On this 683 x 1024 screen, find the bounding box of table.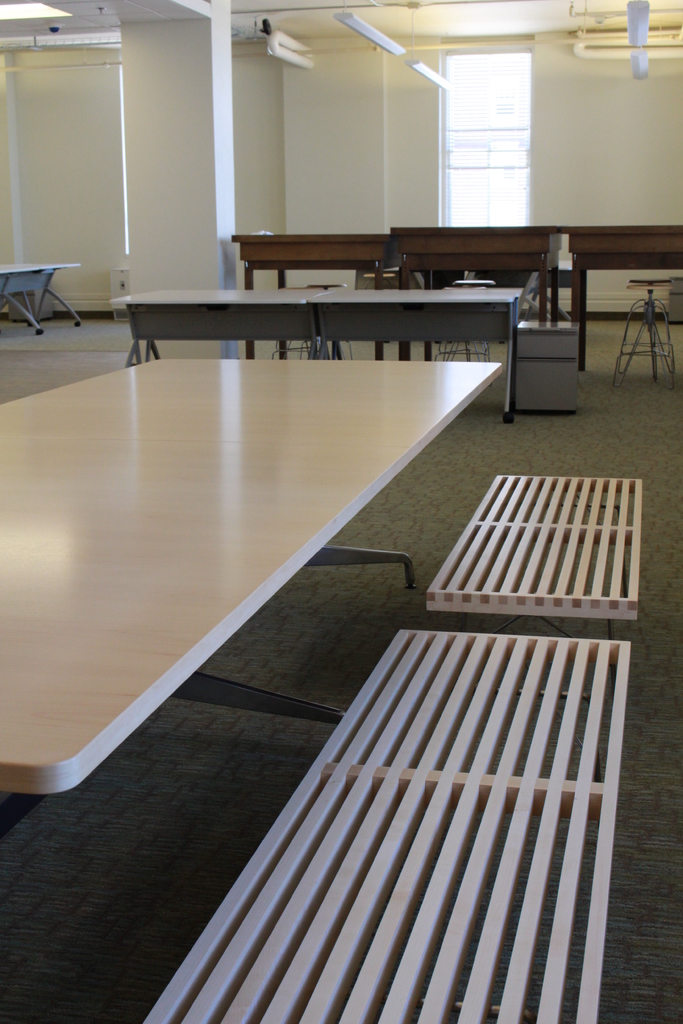
Bounding box: {"x1": 0, "y1": 358, "x2": 514, "y2": 847}.
